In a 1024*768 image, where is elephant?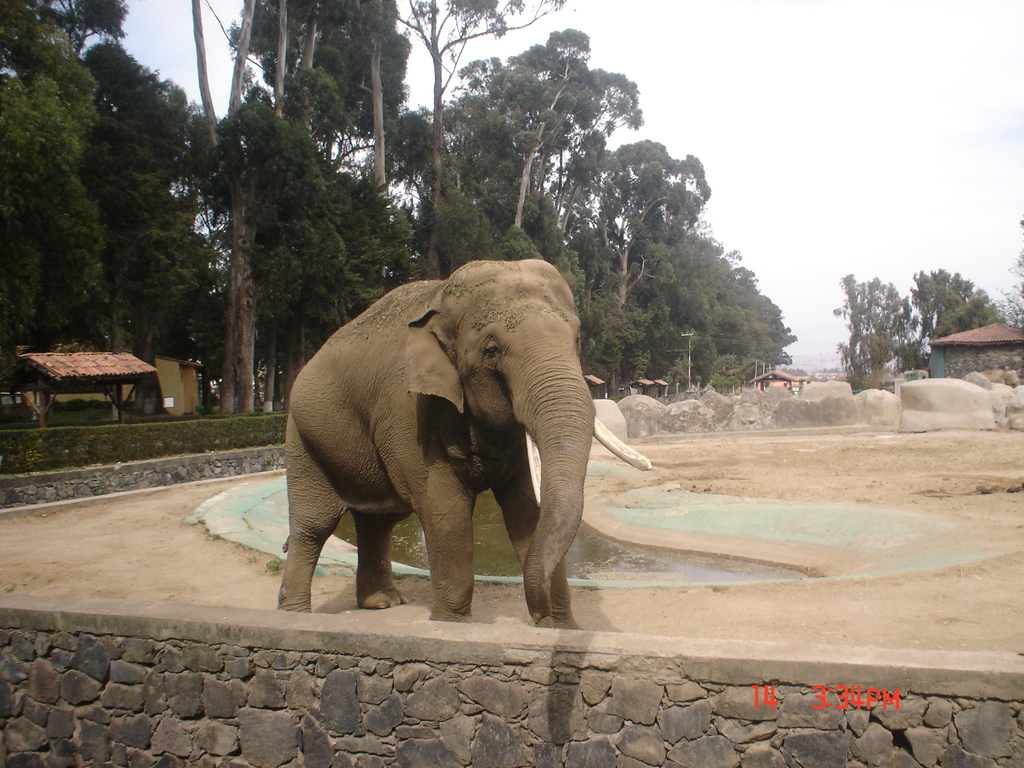
(275,259,649,636).
